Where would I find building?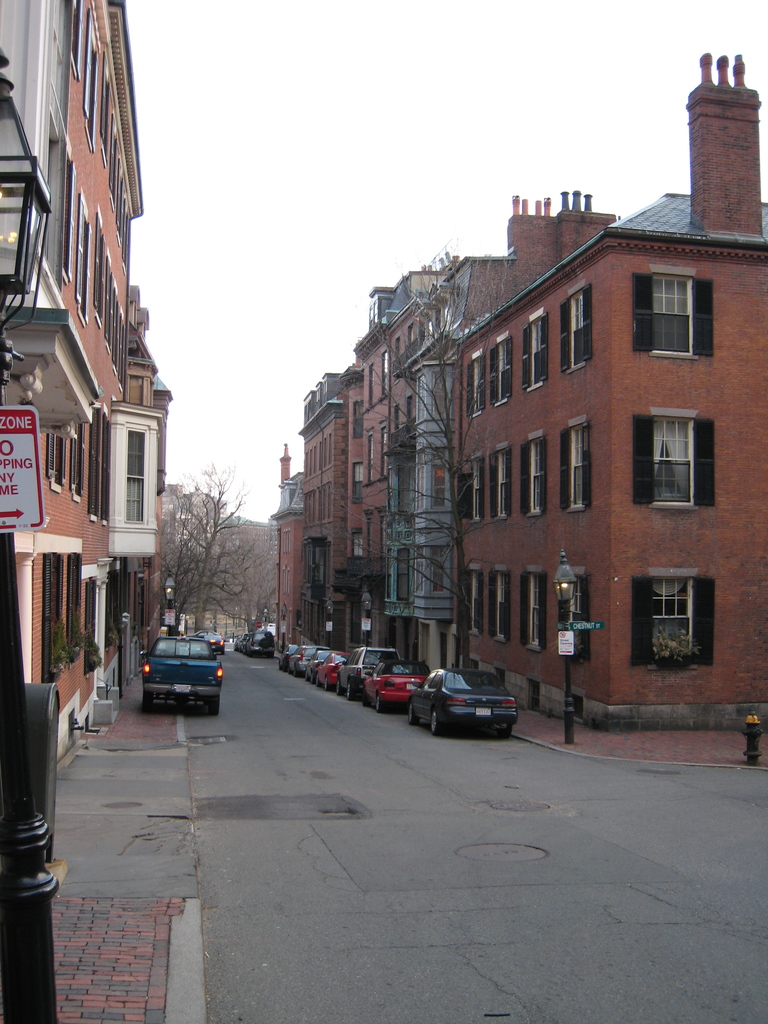
At detection(162, 488, 228, 536).
